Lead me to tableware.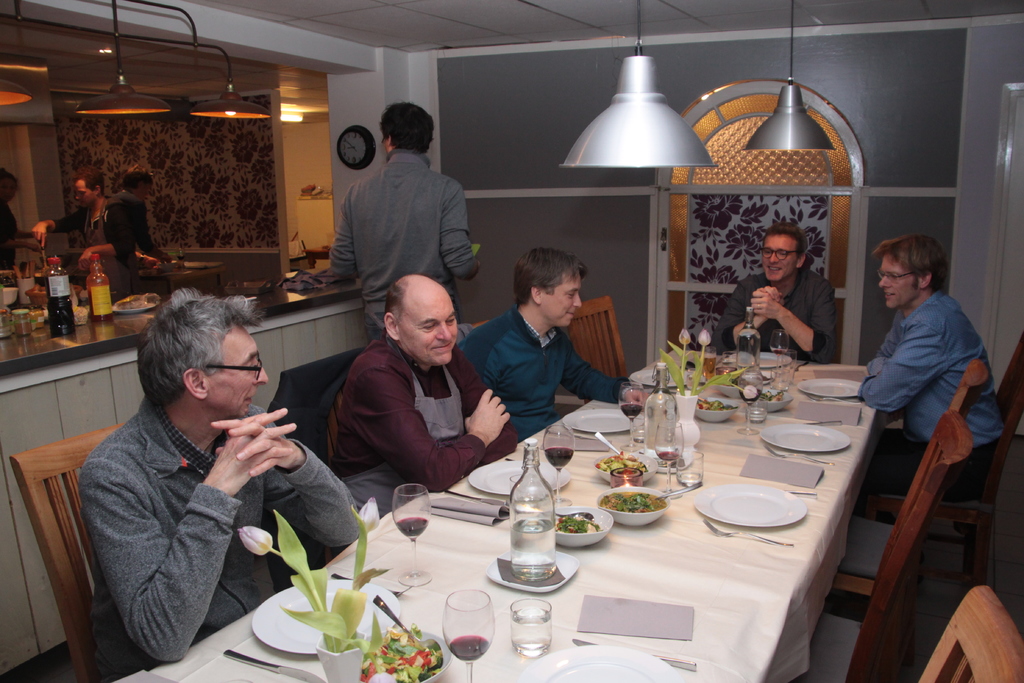
Lead to [left=517, top=646, right=688, bottom=682].
